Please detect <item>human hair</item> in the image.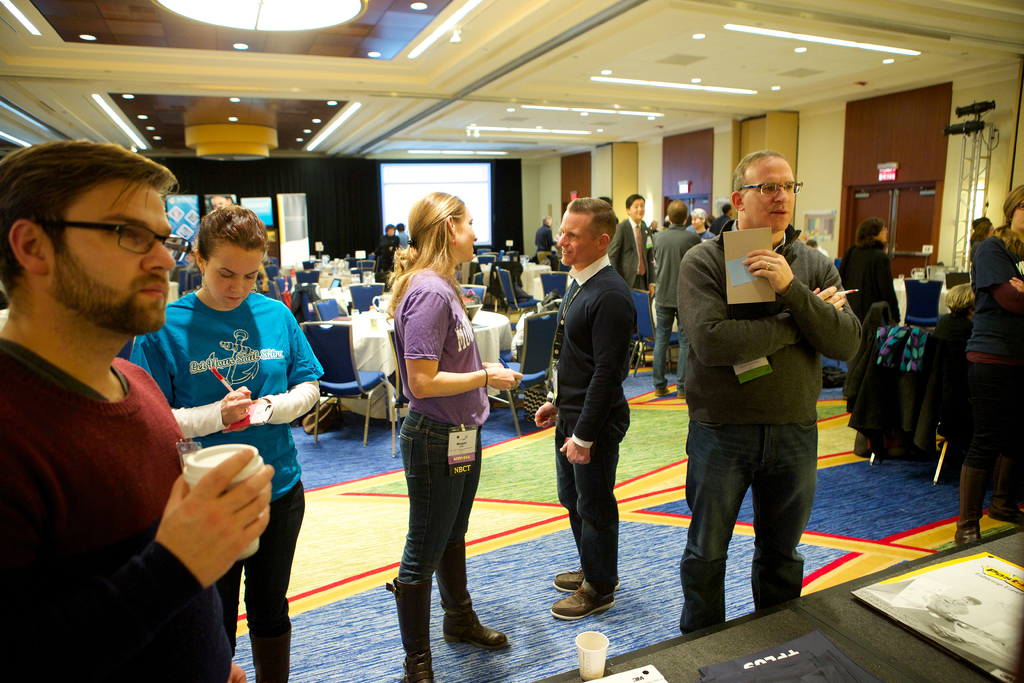
0, 136, 175, 295.
